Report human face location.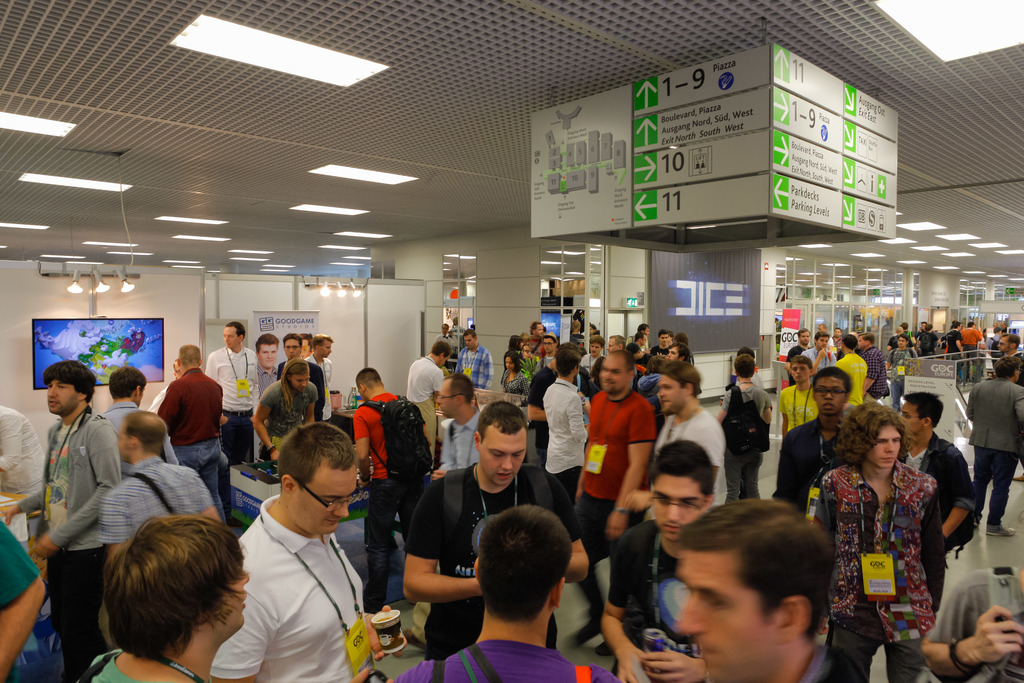
Report: <box>259,342,275,370</box>.
